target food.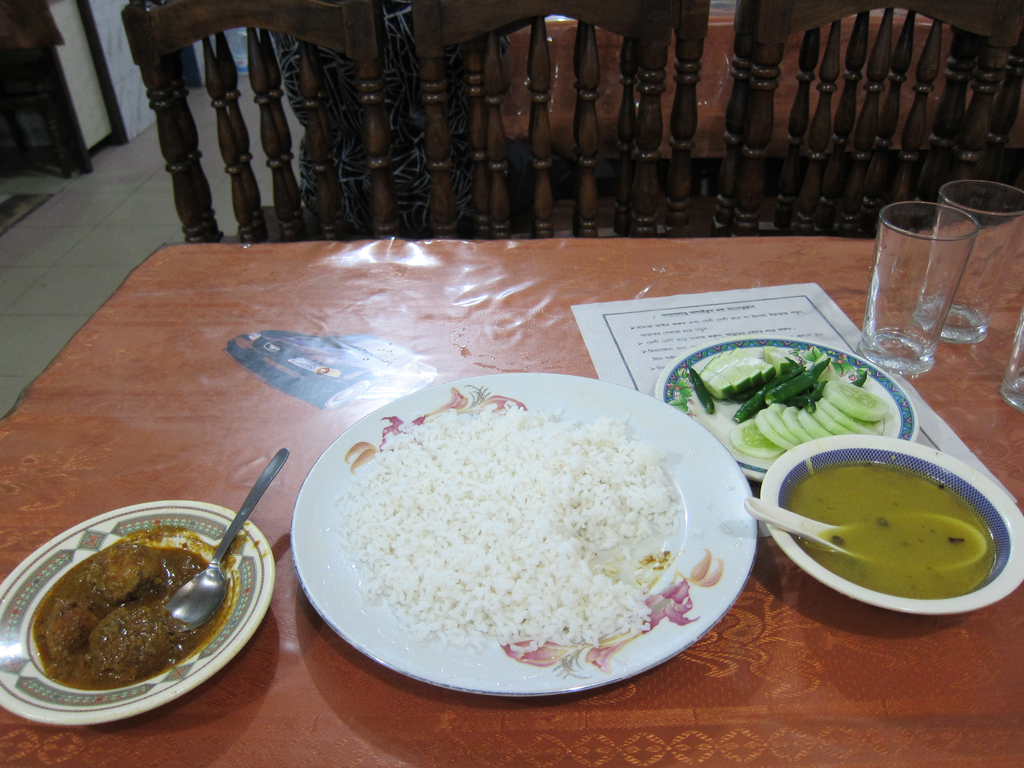
Target region: <region>337, 381, 768, 675</region>.
